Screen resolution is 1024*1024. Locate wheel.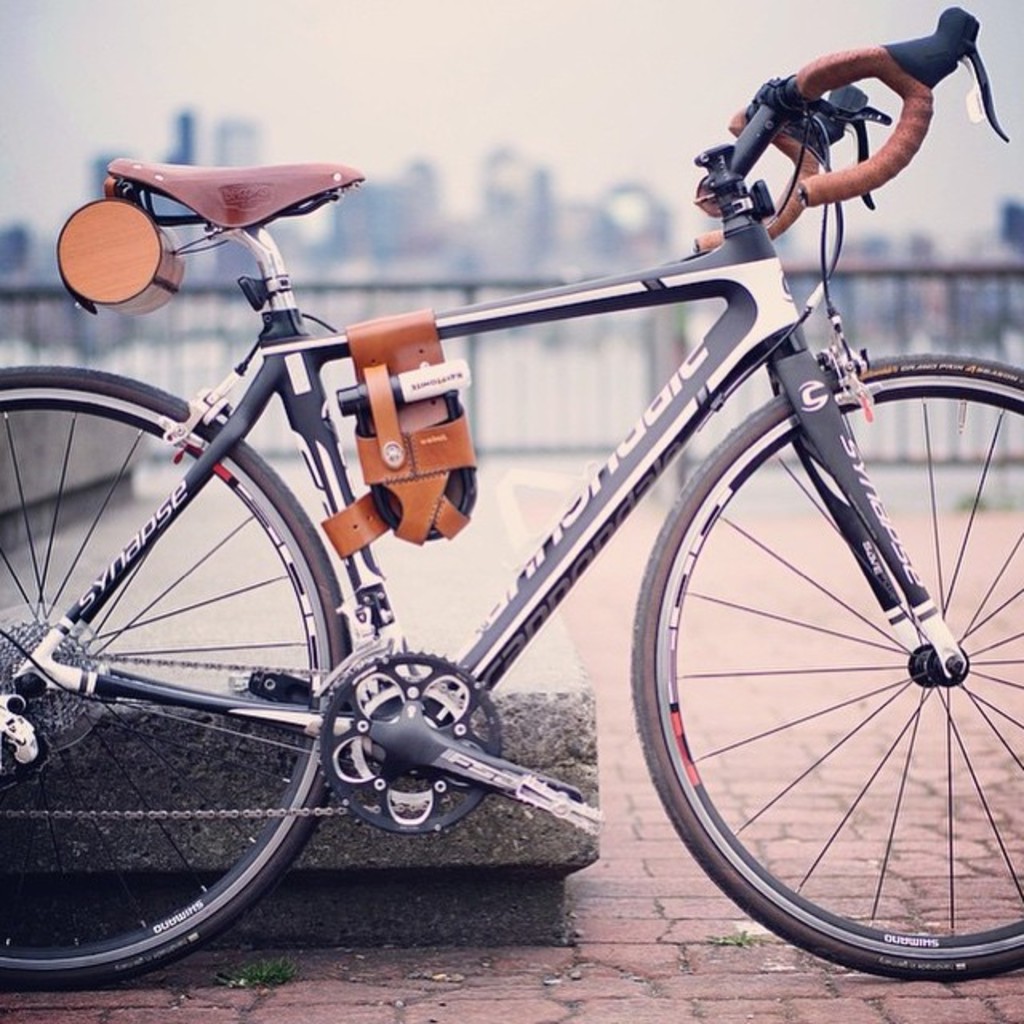
{"x1": 622, "y1": 360, "x2": 1022, "y2": 979}.
